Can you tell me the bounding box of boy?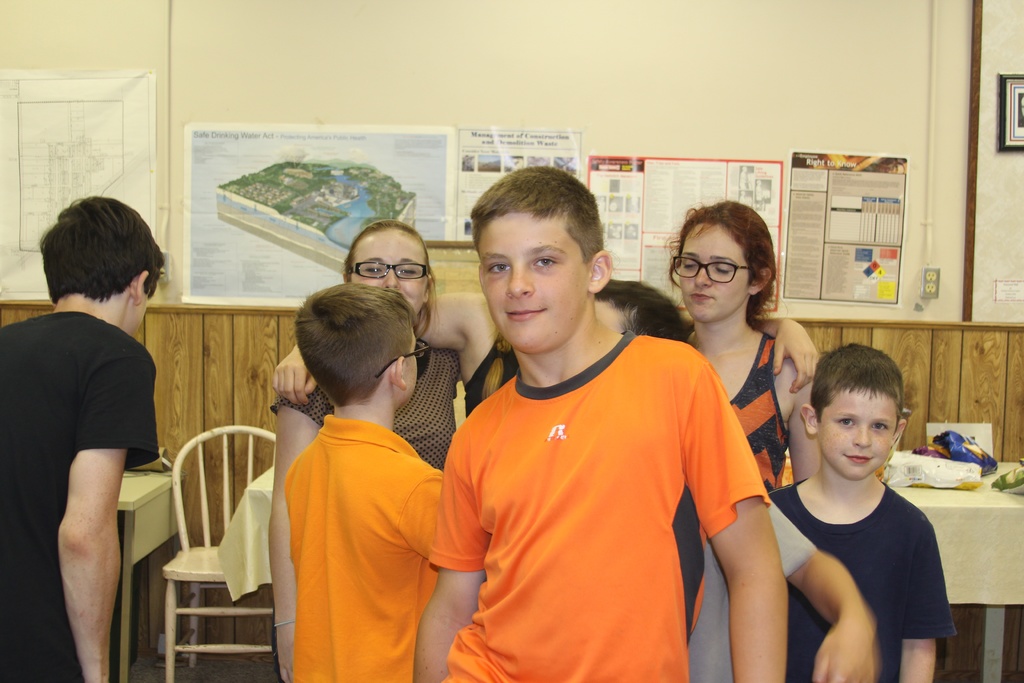
(253,230,466,682).
